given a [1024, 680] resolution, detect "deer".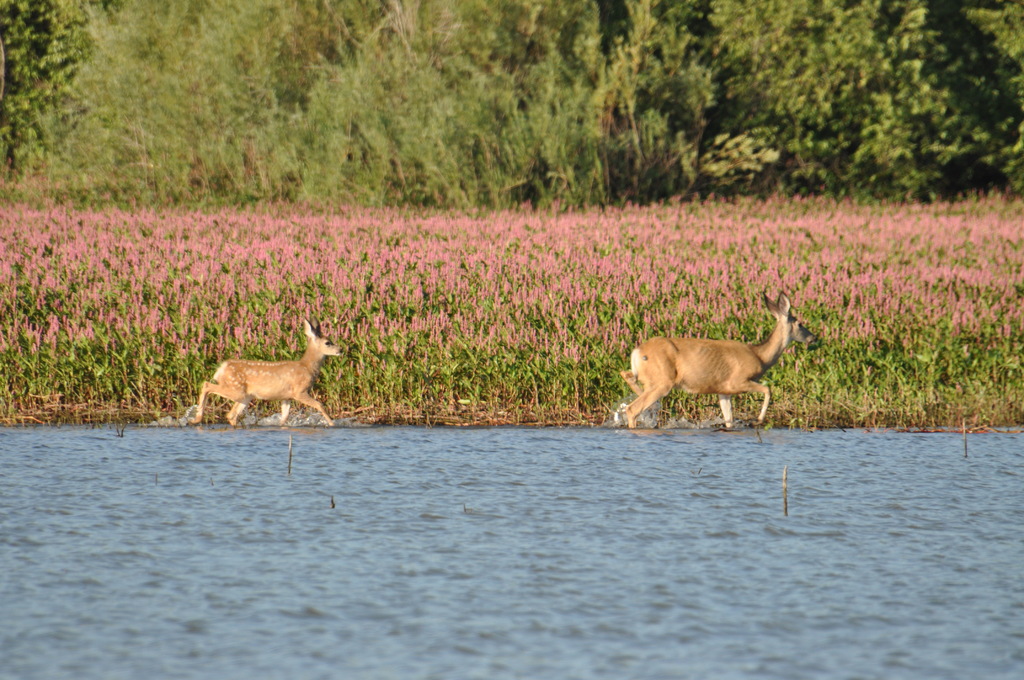
[left=188, top=320, right=346, bottom=425].
